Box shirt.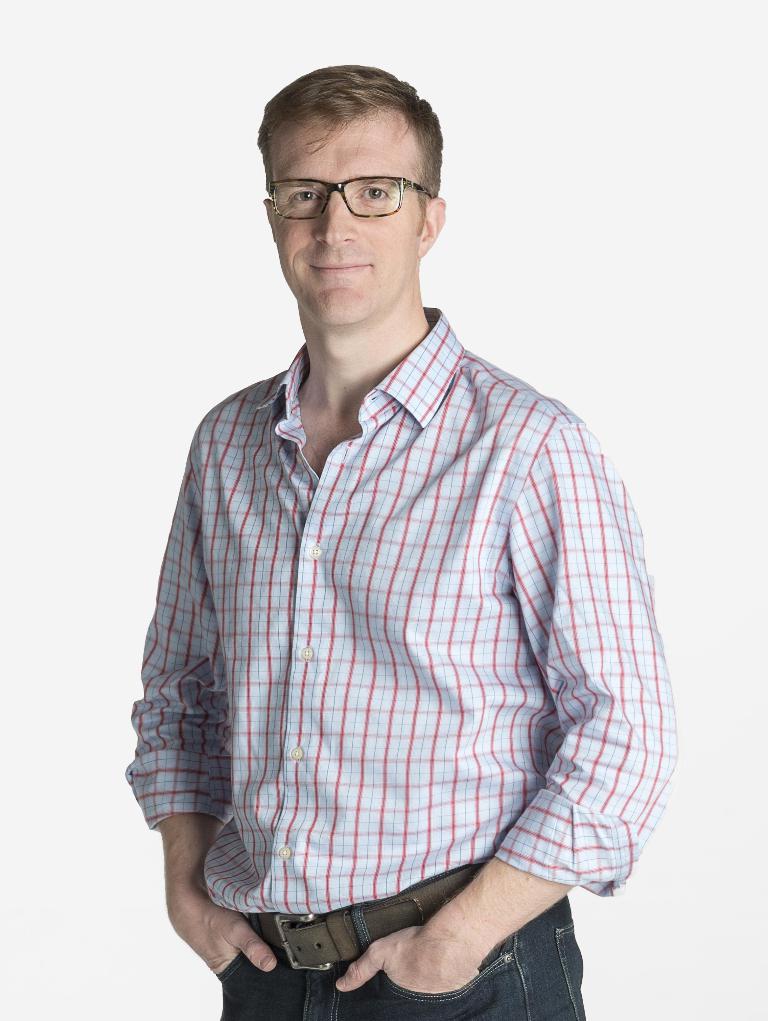
{"left": 123, "top": 305, "right": 677, "bottom": 906}.
